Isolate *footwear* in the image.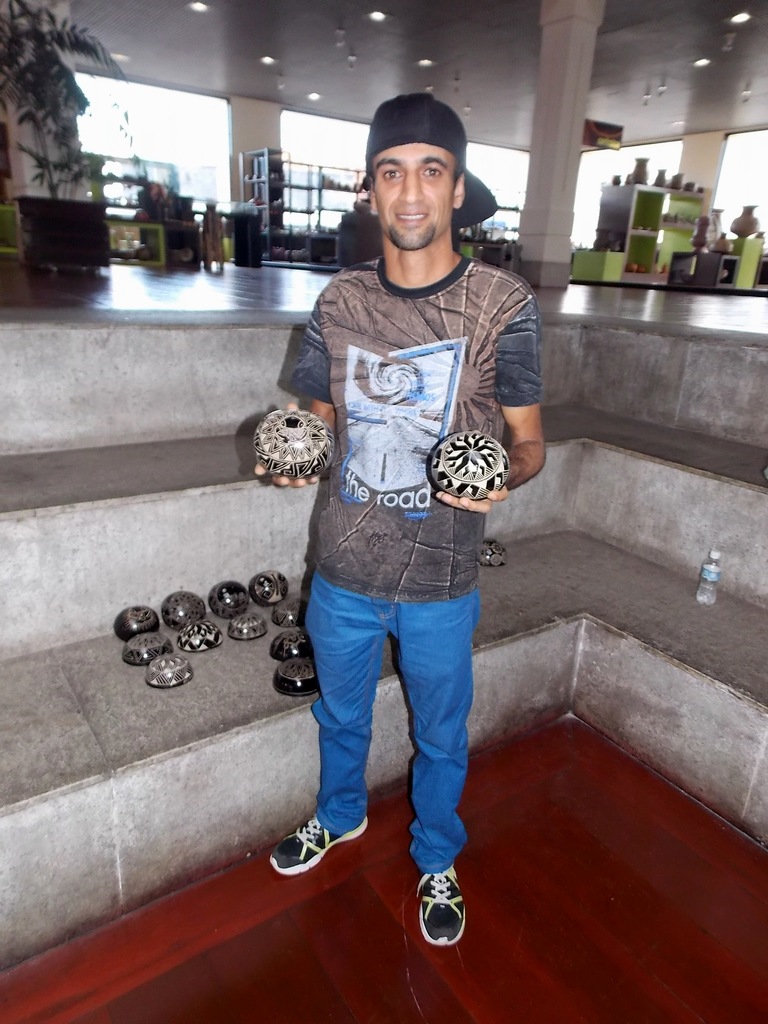
Isolated region: <box>257,804,371,877</box>.
